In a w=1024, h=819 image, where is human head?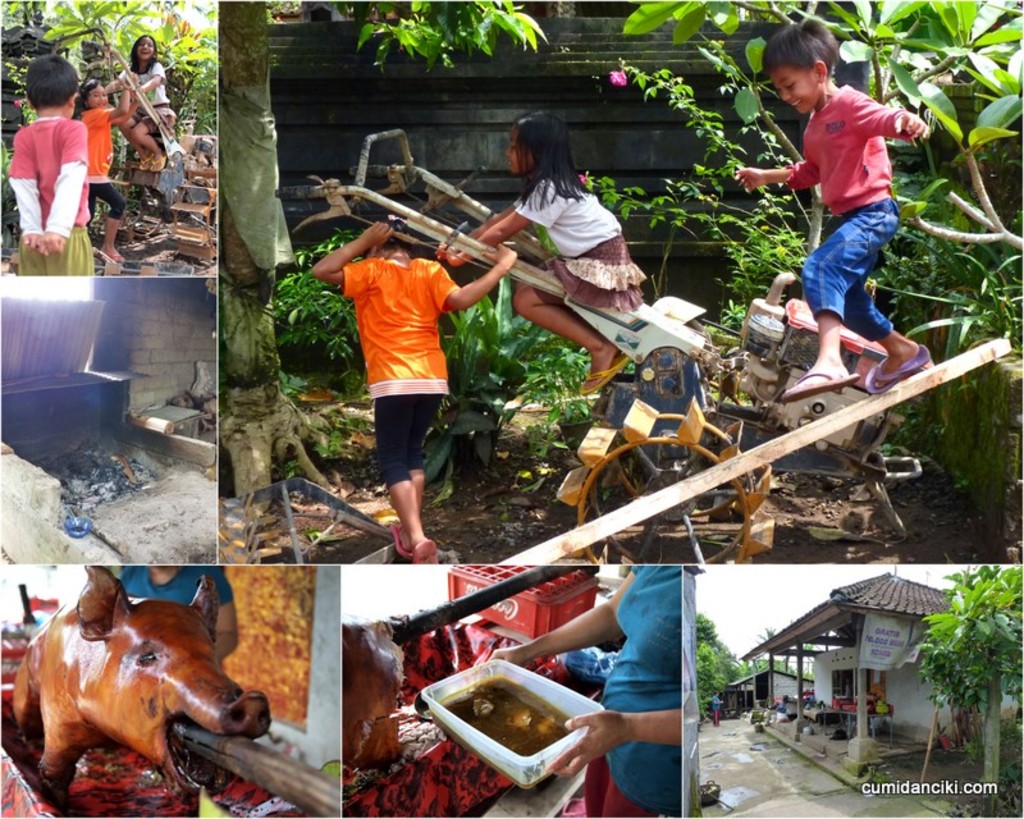
23,52,82,116.
